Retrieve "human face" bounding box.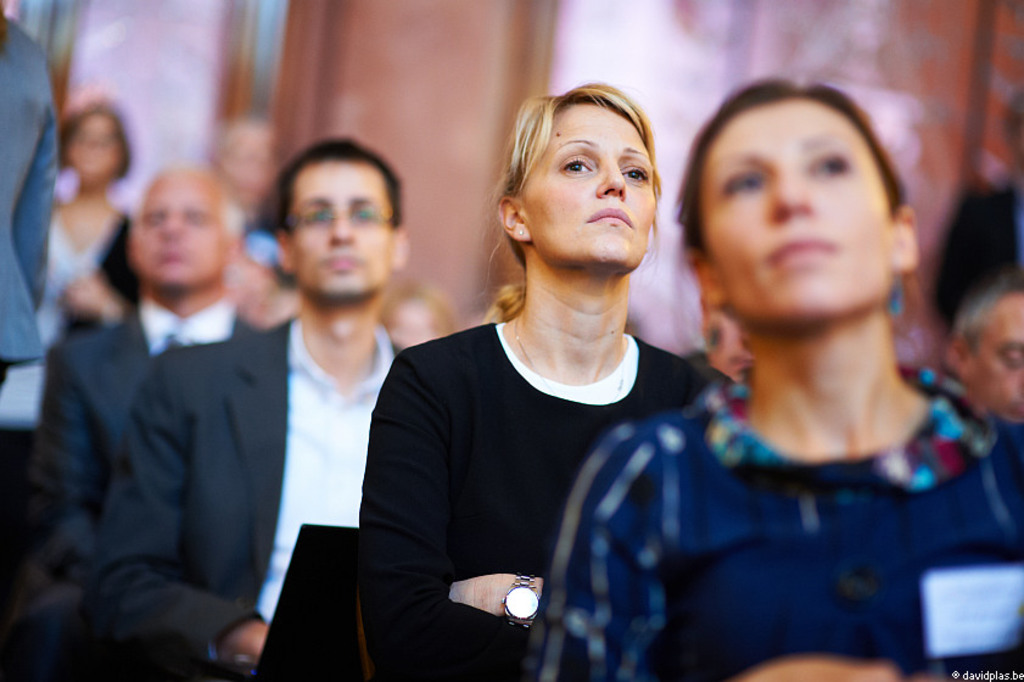
Bounding box: (x1=286, y1=162, x2=398, y2=297).
